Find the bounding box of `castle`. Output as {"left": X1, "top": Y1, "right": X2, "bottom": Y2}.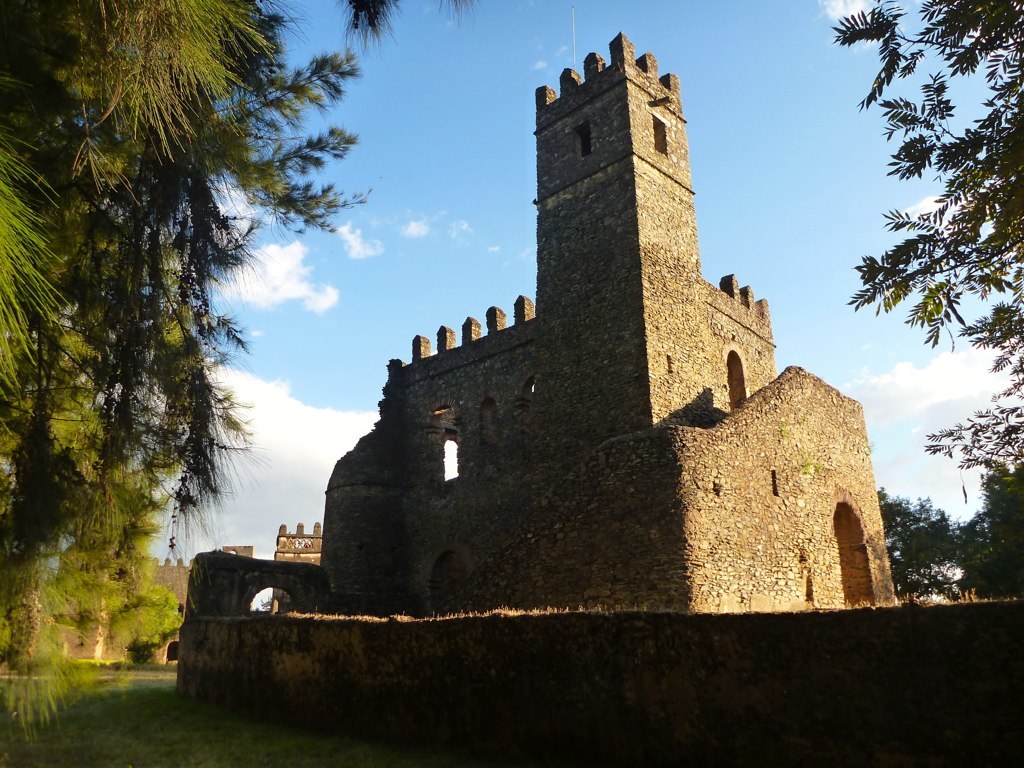
{"left": 262, "top": 509, "right": 318, "bottom": 617}.
